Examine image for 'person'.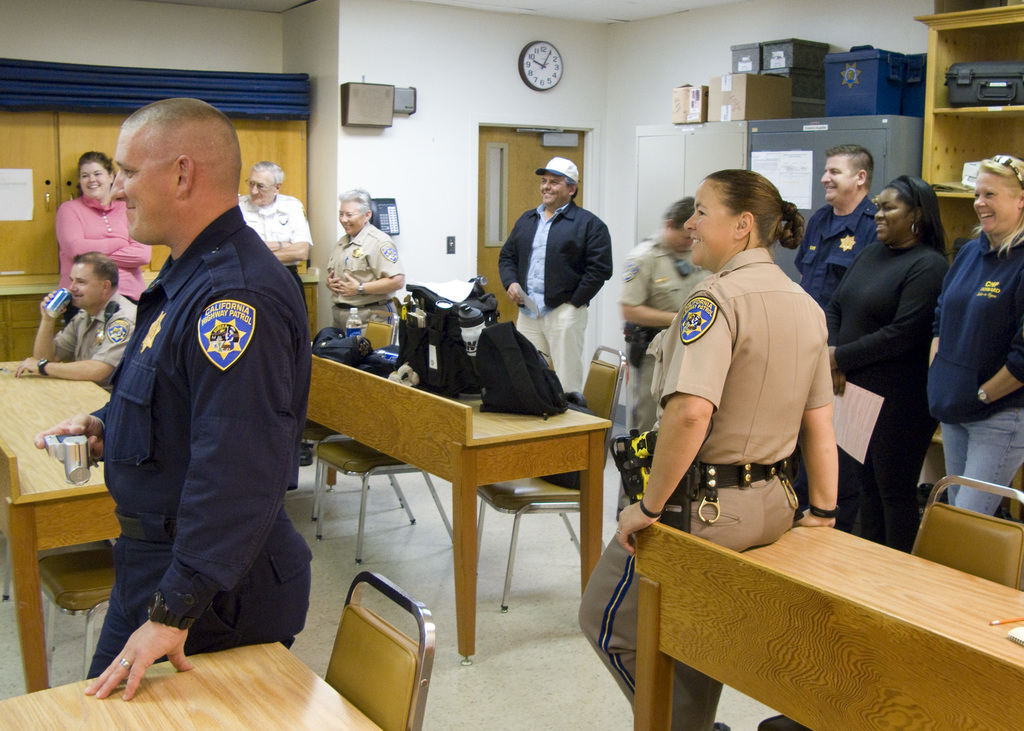
Examination result: 578 170 838 730.
